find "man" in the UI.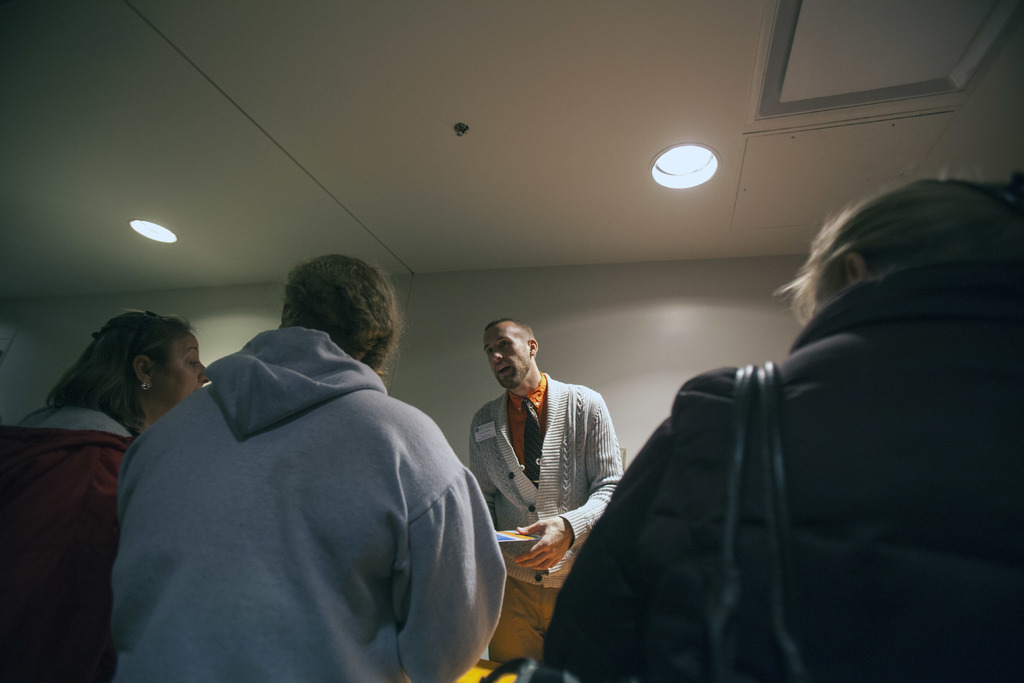
UI element at x1=459 y1=311 x2=633 y2=639.
